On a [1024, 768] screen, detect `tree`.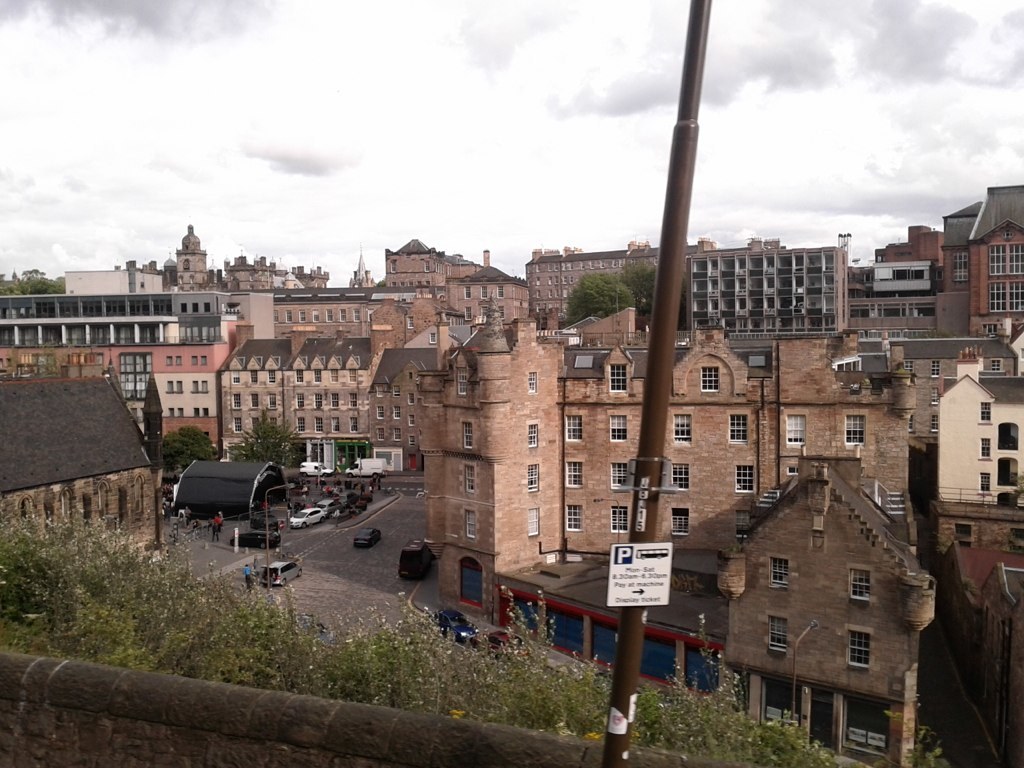
box(229, 416, 299, 462).
